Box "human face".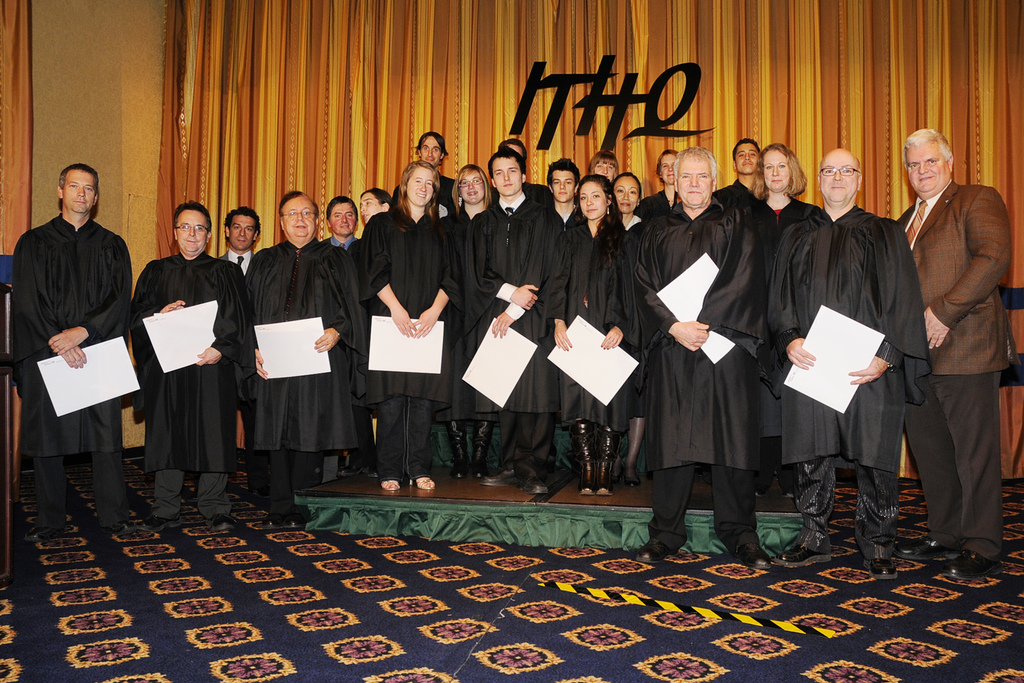
<region>761, 152, 787, 188</region>.
